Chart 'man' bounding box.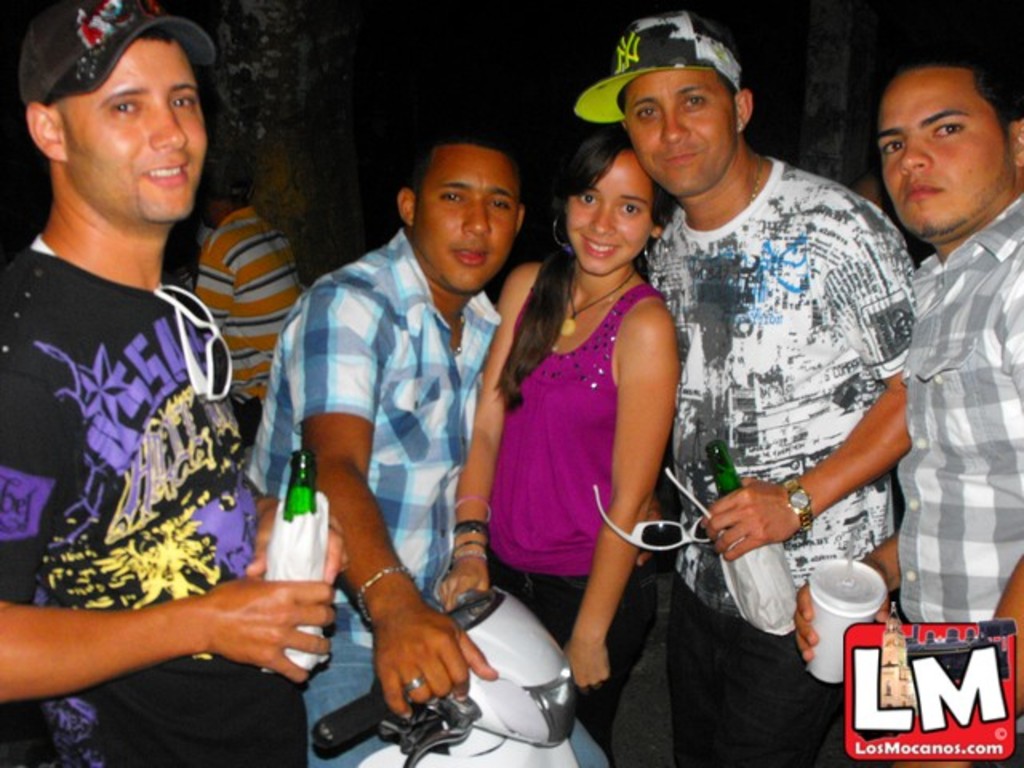
Charted: bbox(189, 162, 310, 435).
